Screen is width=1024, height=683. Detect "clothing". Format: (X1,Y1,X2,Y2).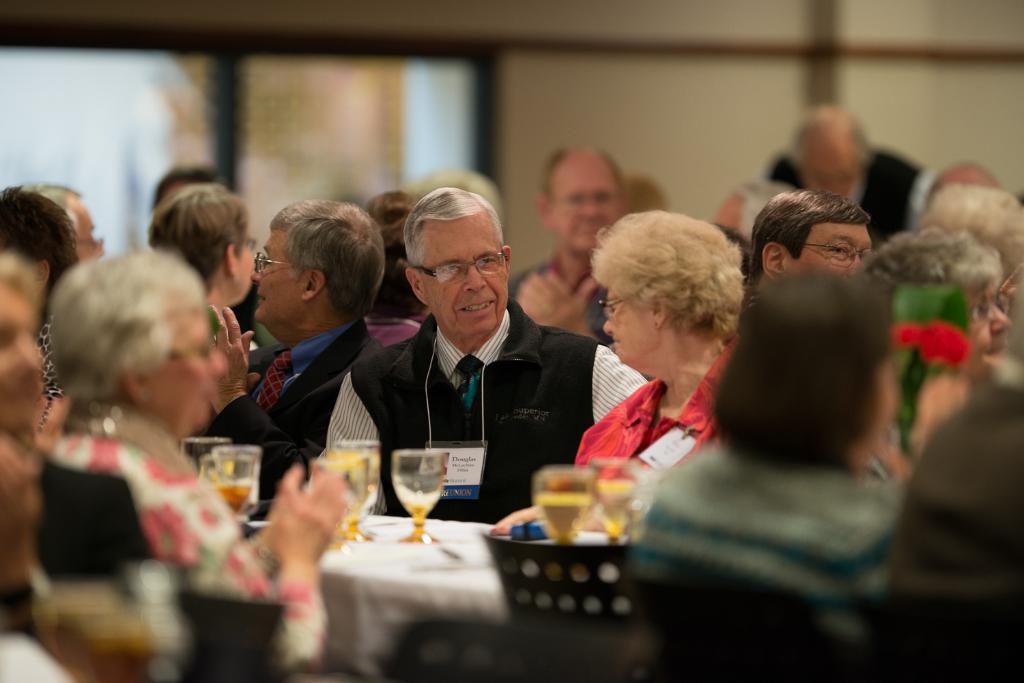
(883,378,1021,682).
